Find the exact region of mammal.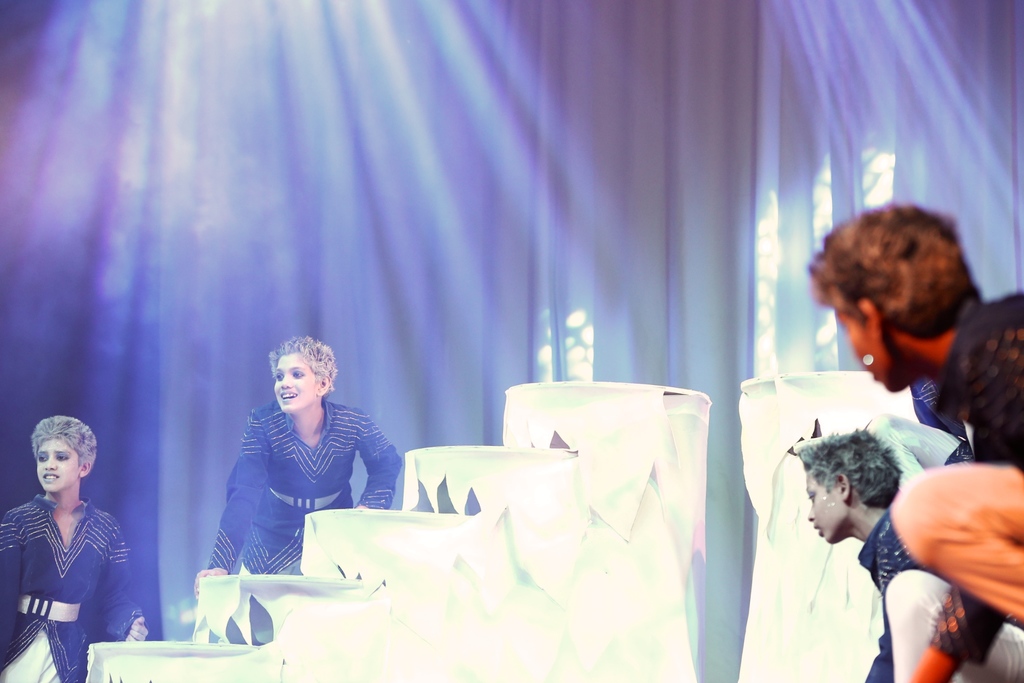
Exact region: region(789, 424, 1023, 682).
